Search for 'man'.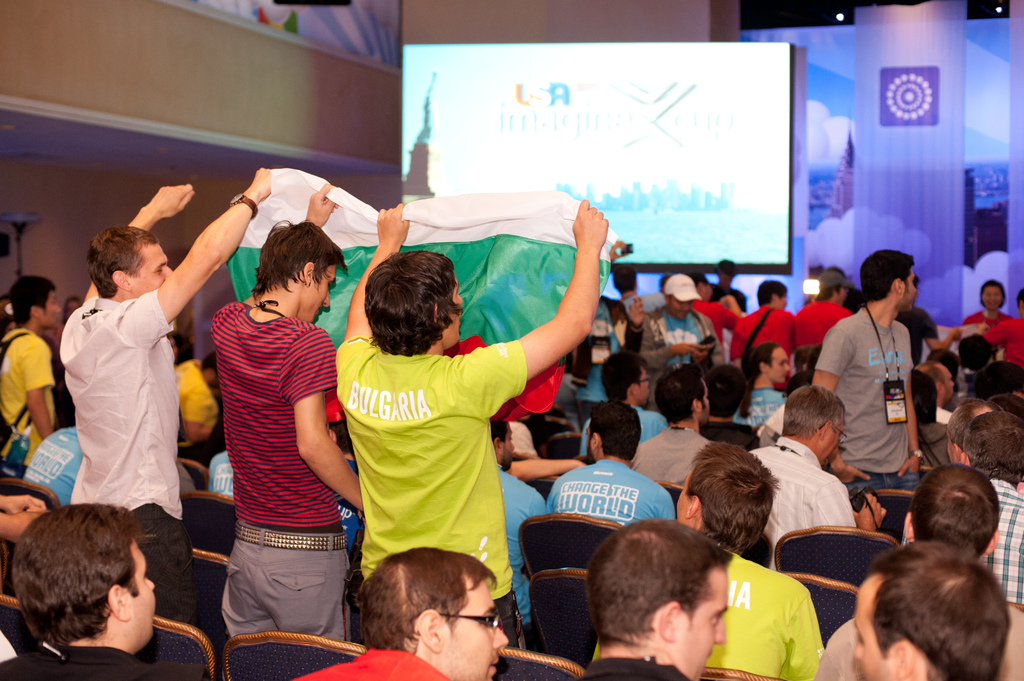
Found at <box>708,259,746,313</box>.
